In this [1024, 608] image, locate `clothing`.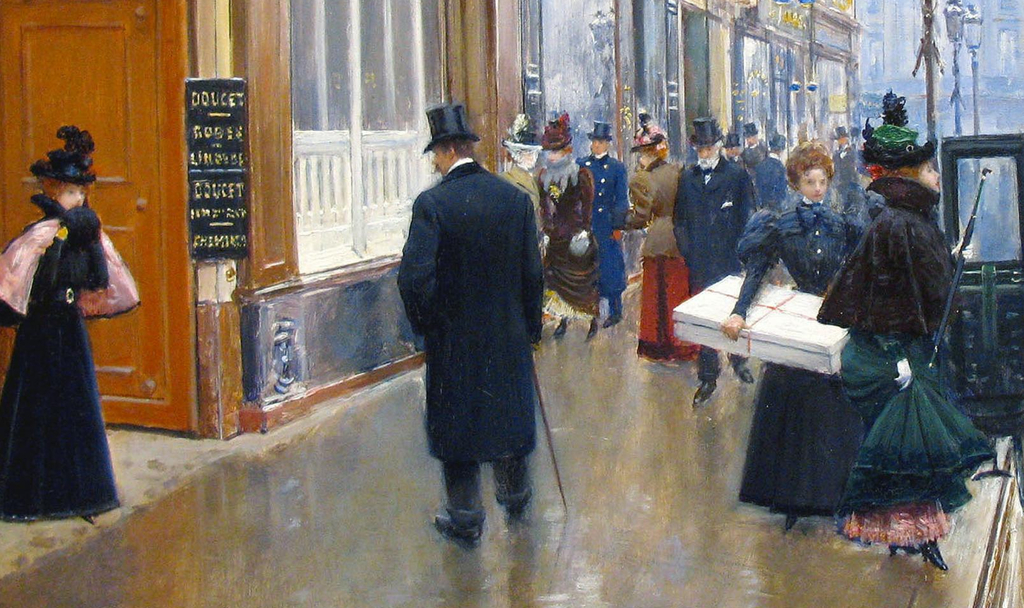
Bounding box: {"x1": 746, "y1": 154, "x2": 788, "y2": 214}.
